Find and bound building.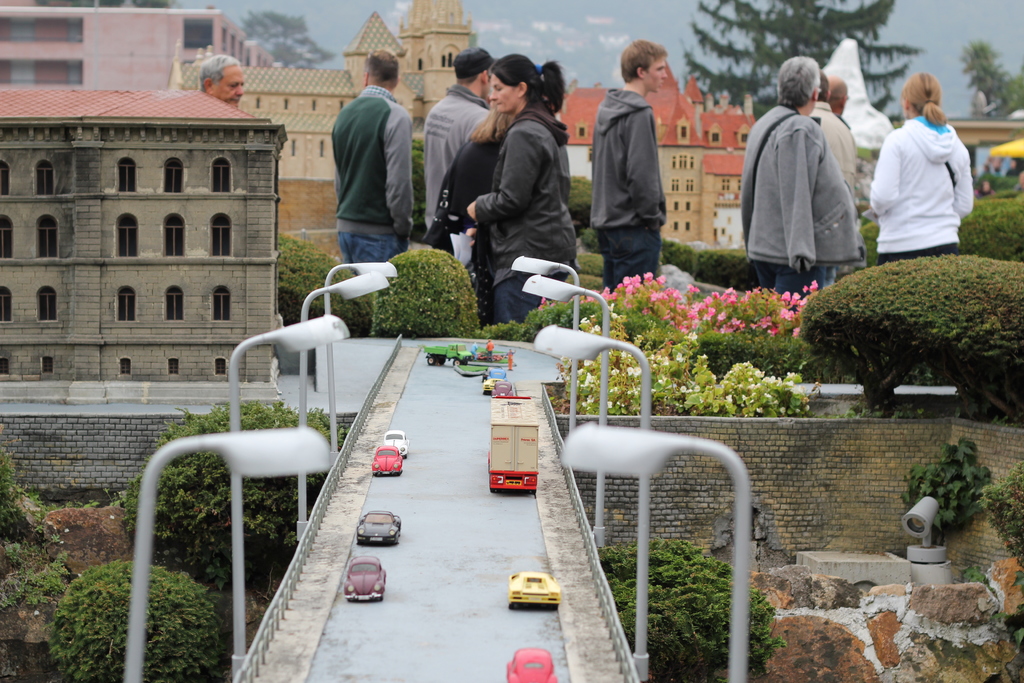
Bound: [x1=2, y1=89, x2=289, y2=403].
